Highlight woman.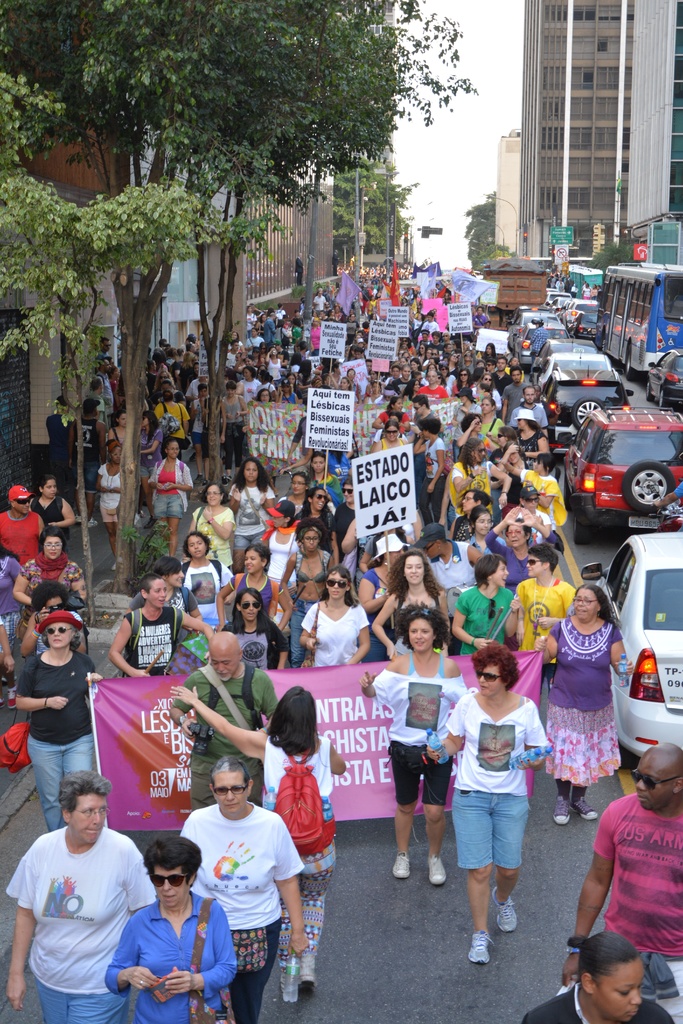
Highlighted region: x1=10, y1=522, x2=87, y2=632.
